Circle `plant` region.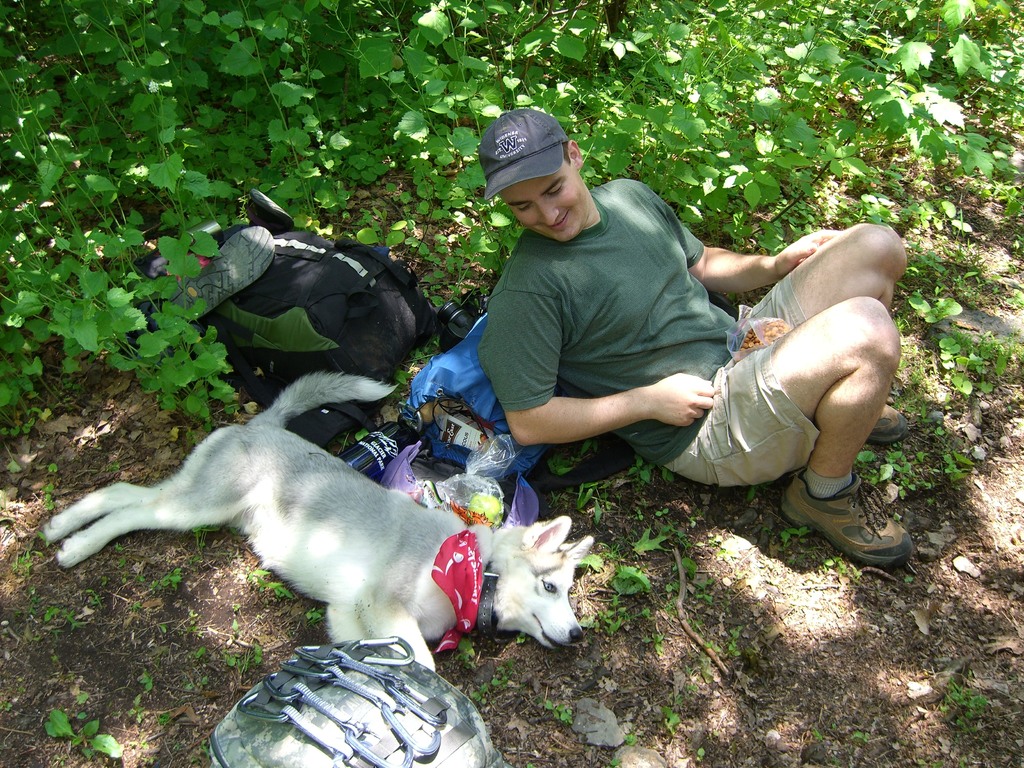
Region: 159, 710, 172, 726.
